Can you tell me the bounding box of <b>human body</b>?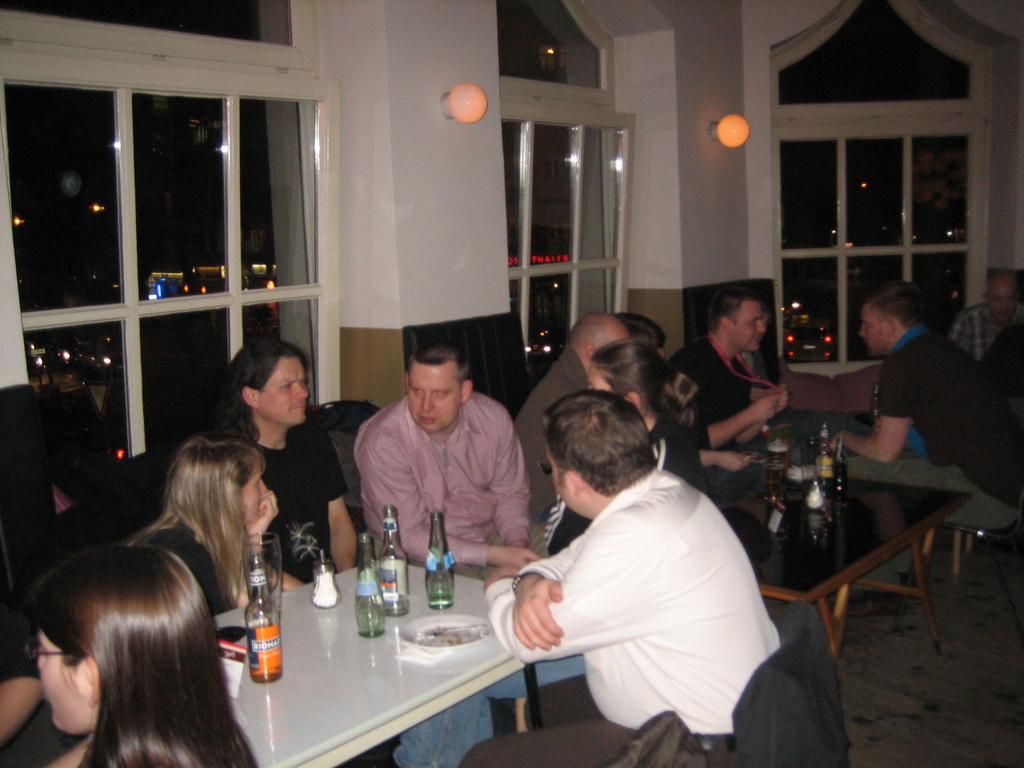
[948,273,1023,356].
